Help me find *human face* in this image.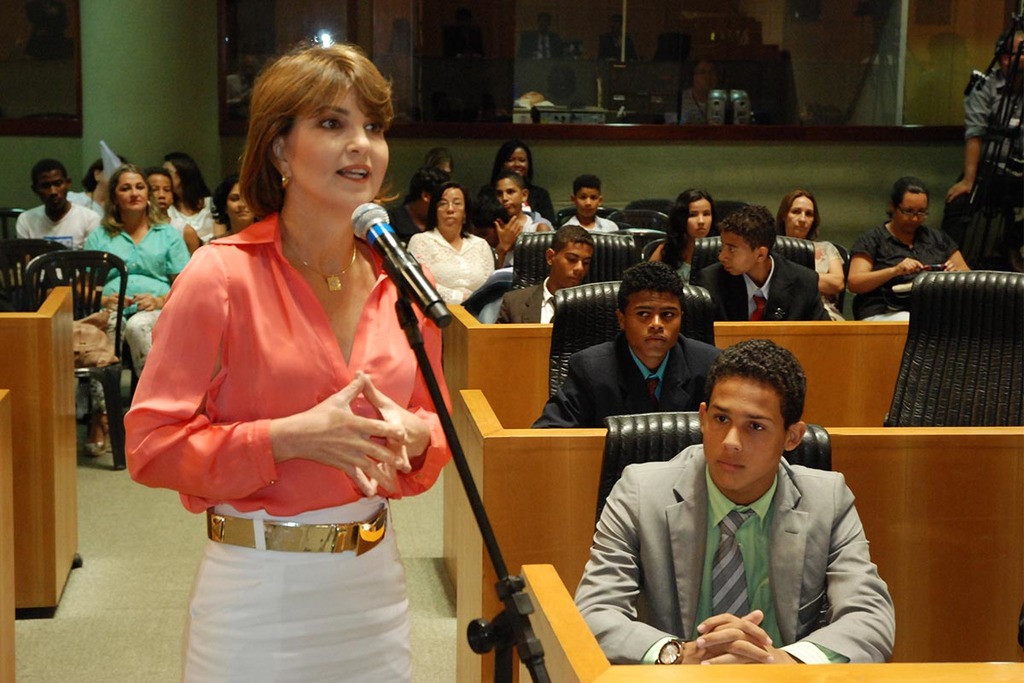
Found it: region(718, 231, 756, 275).
